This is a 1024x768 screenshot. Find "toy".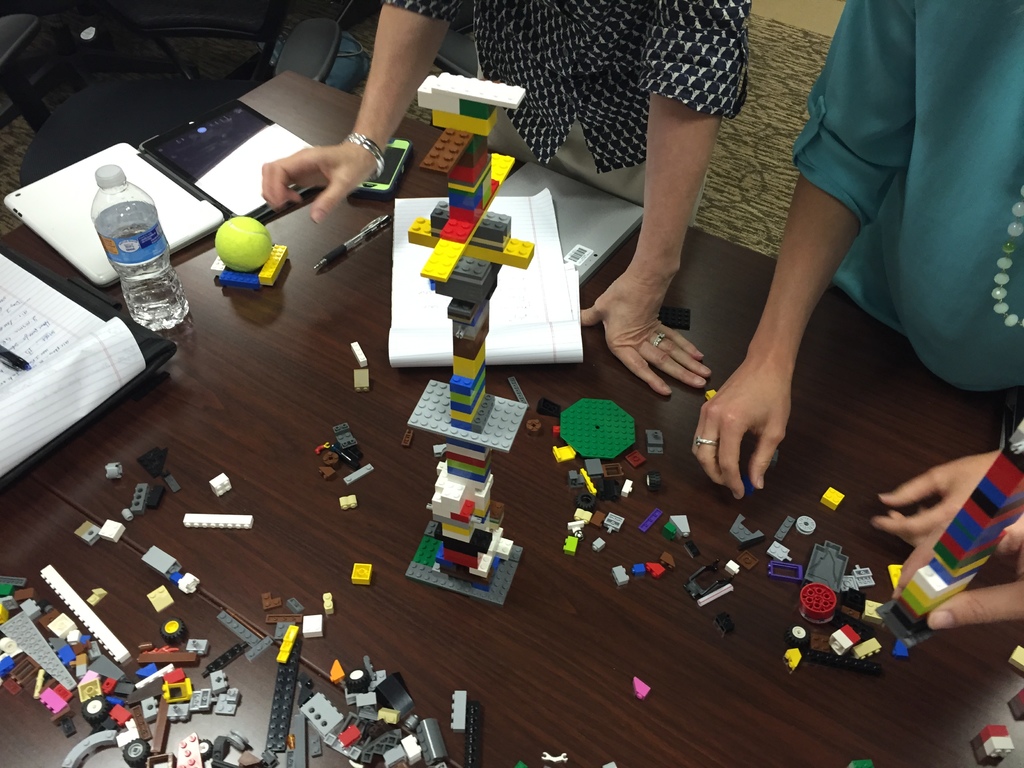
Bounding box: rect(337, 495, 358, 508).
